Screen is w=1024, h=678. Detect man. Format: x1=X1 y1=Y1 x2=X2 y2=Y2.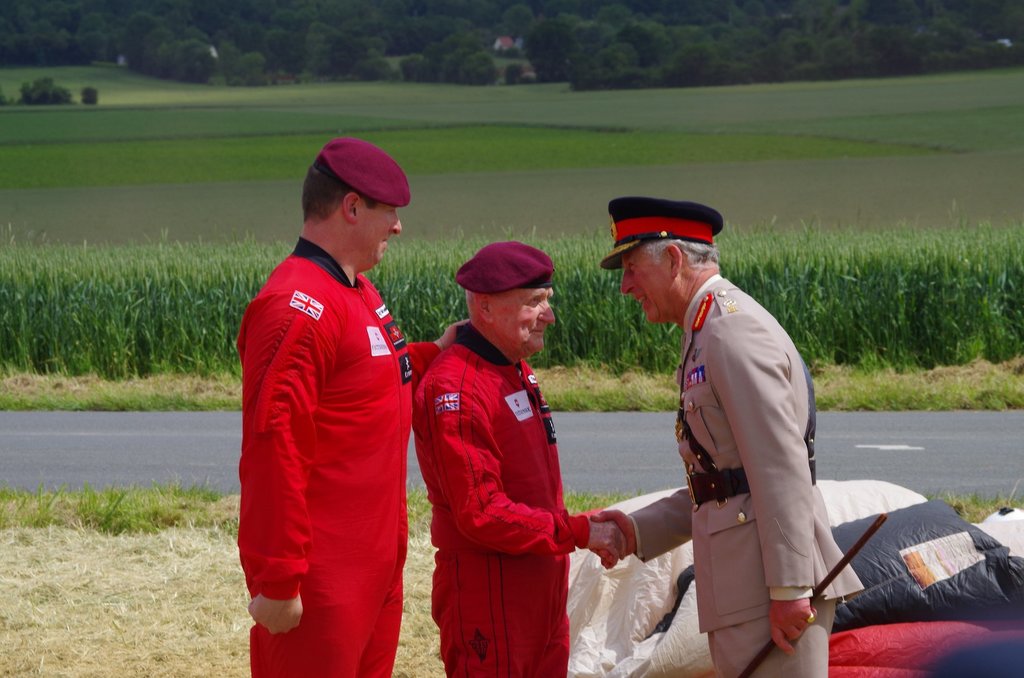
x1=413 y1=239 x2=629 y2=677.
